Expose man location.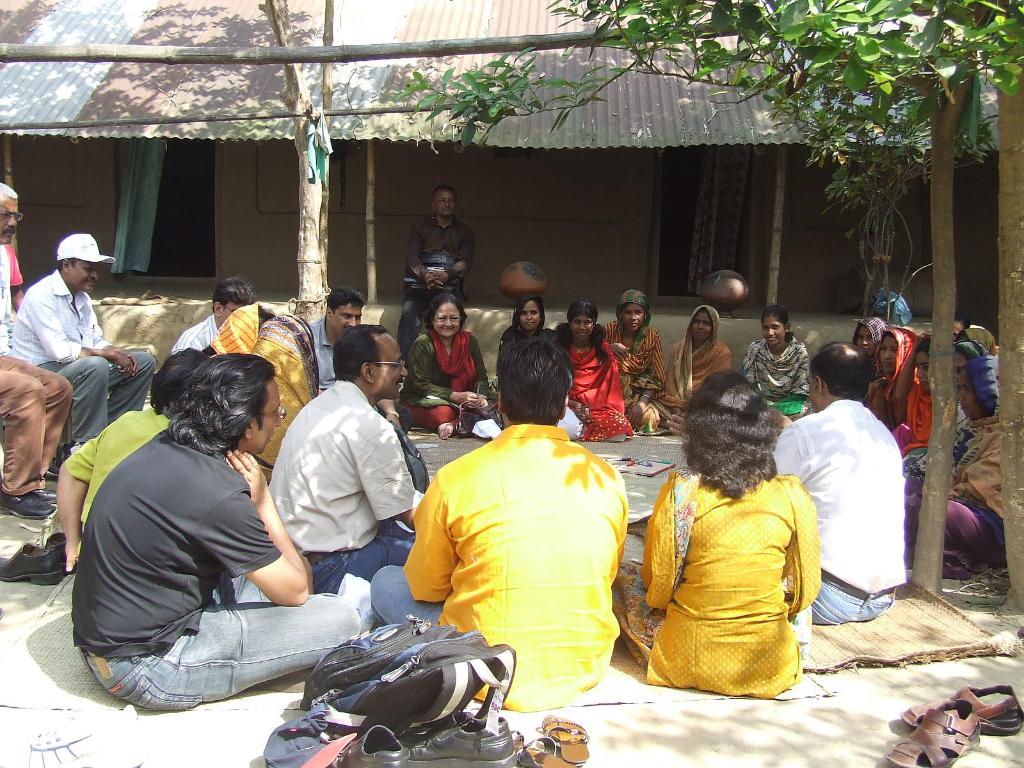
Exposed at bbox(56, 347, 208, 572).
